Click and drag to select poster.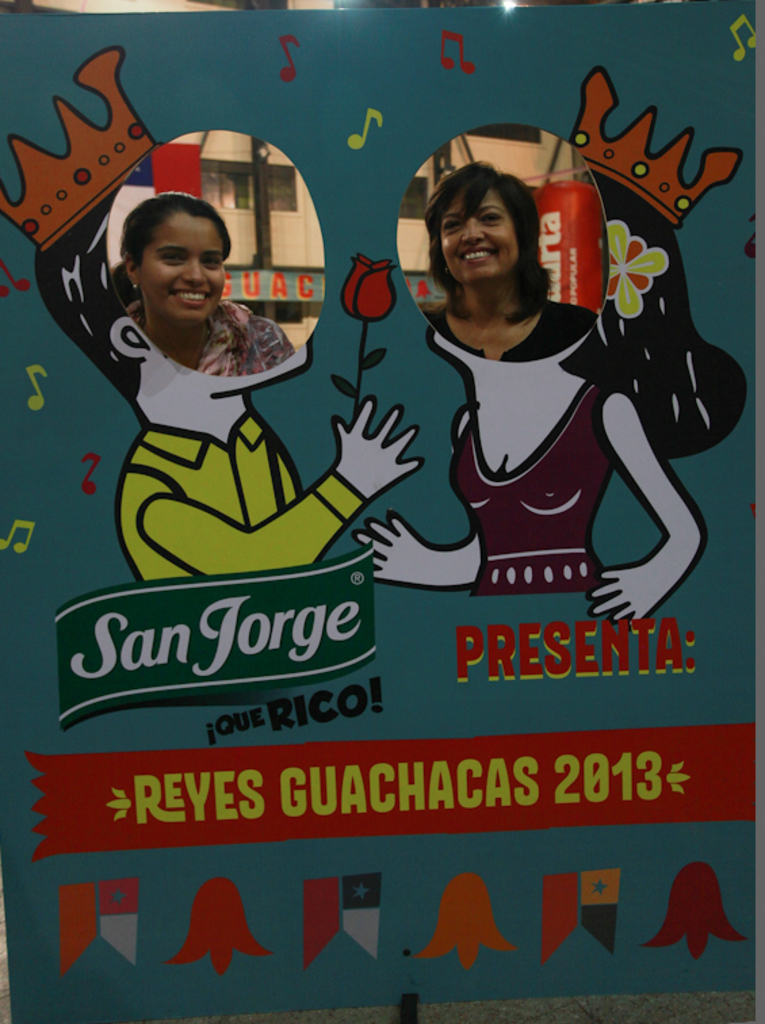
Selection: Rect(0, 0, 764, 1023).
